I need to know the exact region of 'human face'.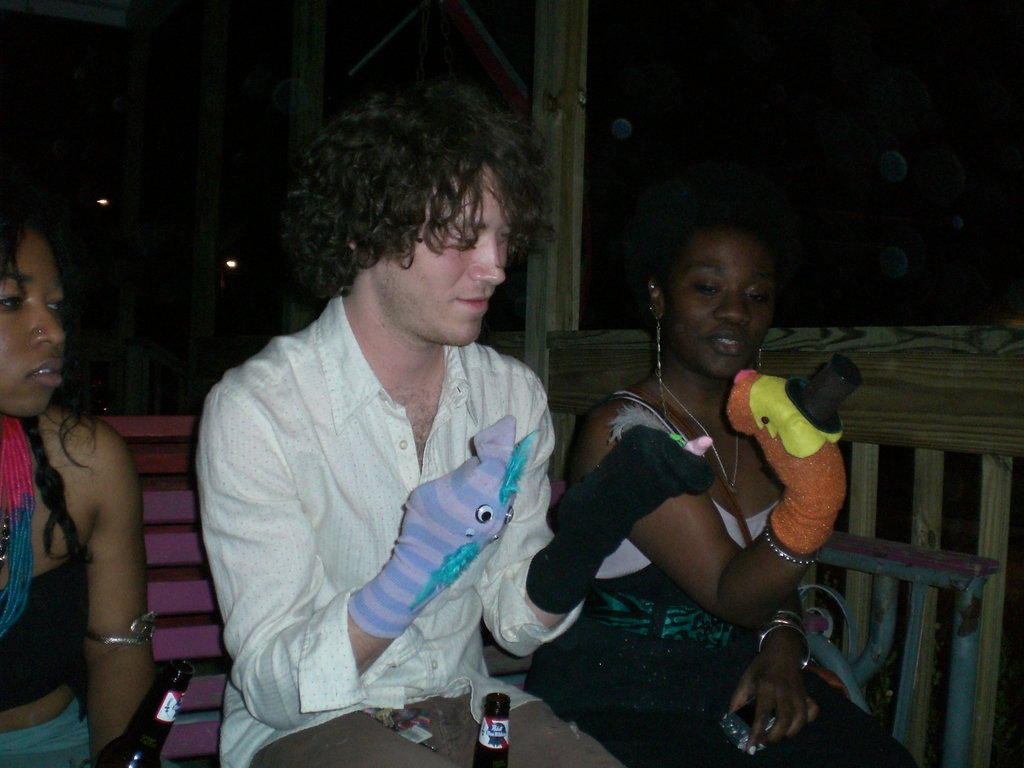
Region: 664 234 775 377.
